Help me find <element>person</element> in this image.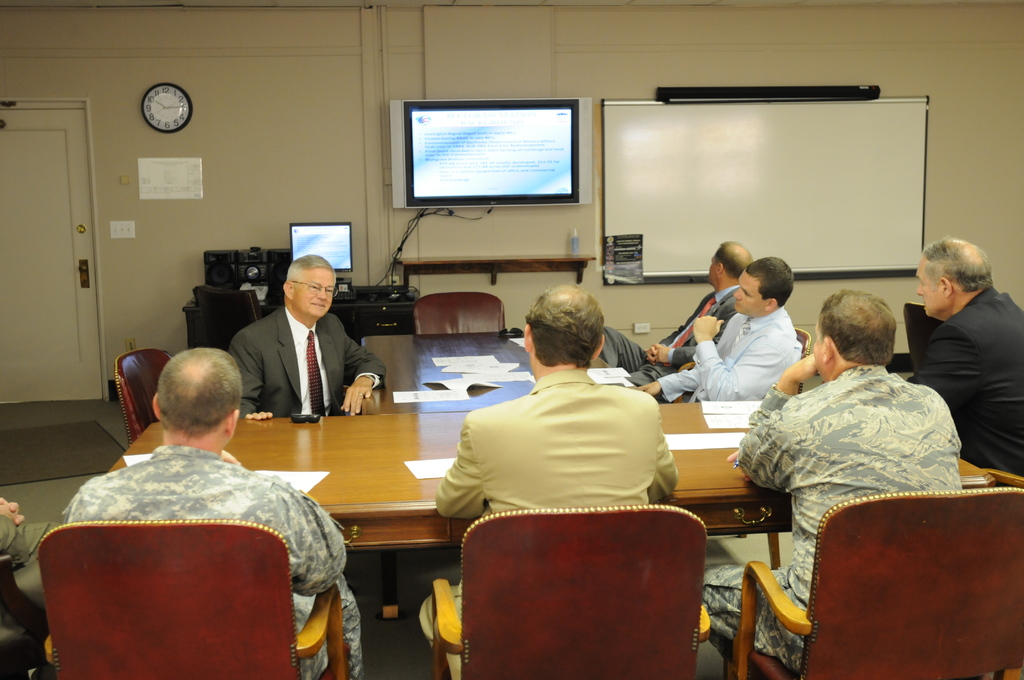
Found it: pyautogui.locateOnScreen(648, 259, 808, 411).
